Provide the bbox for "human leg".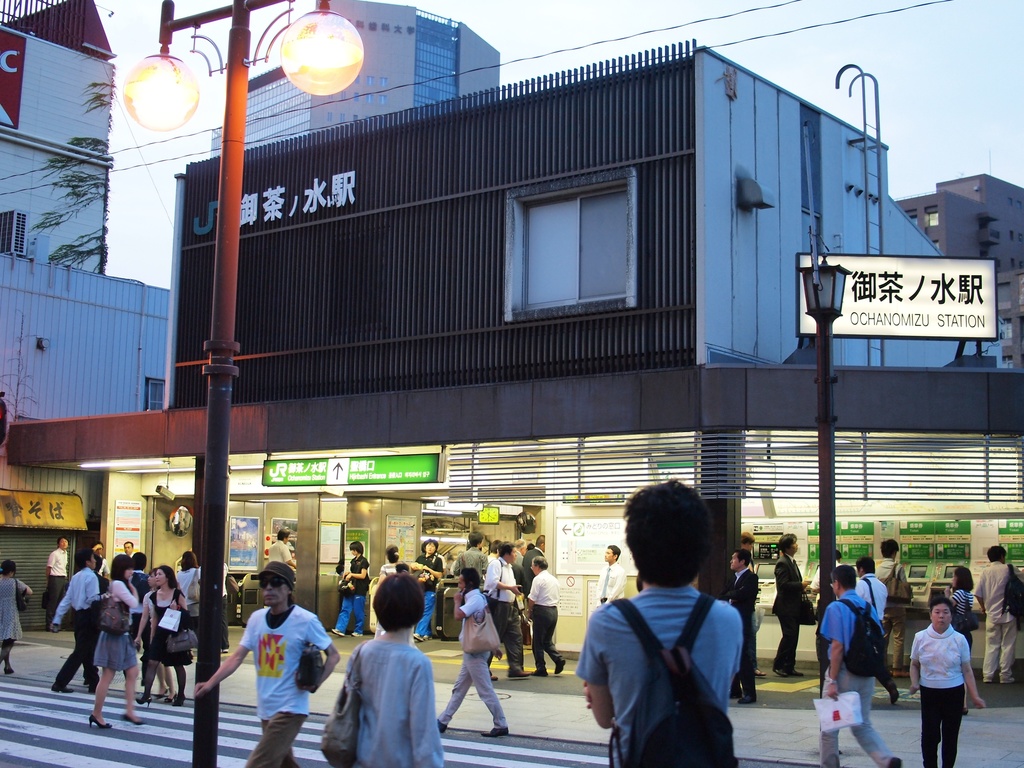
(71,613,103,684).
